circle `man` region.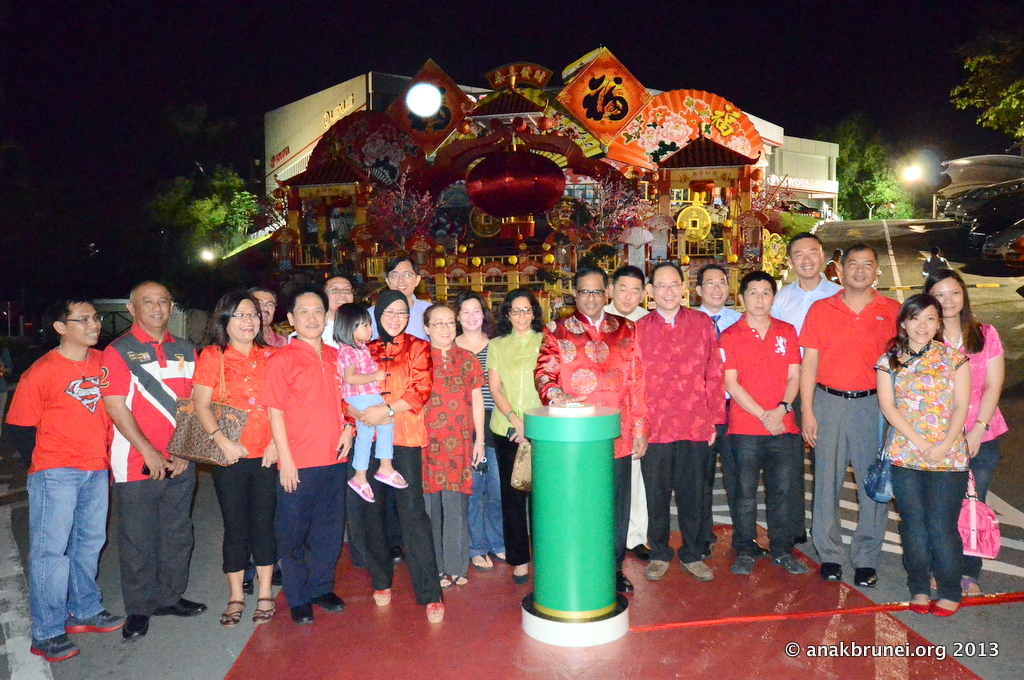
Region: left=716, top=269, right=807, bottom=574.
